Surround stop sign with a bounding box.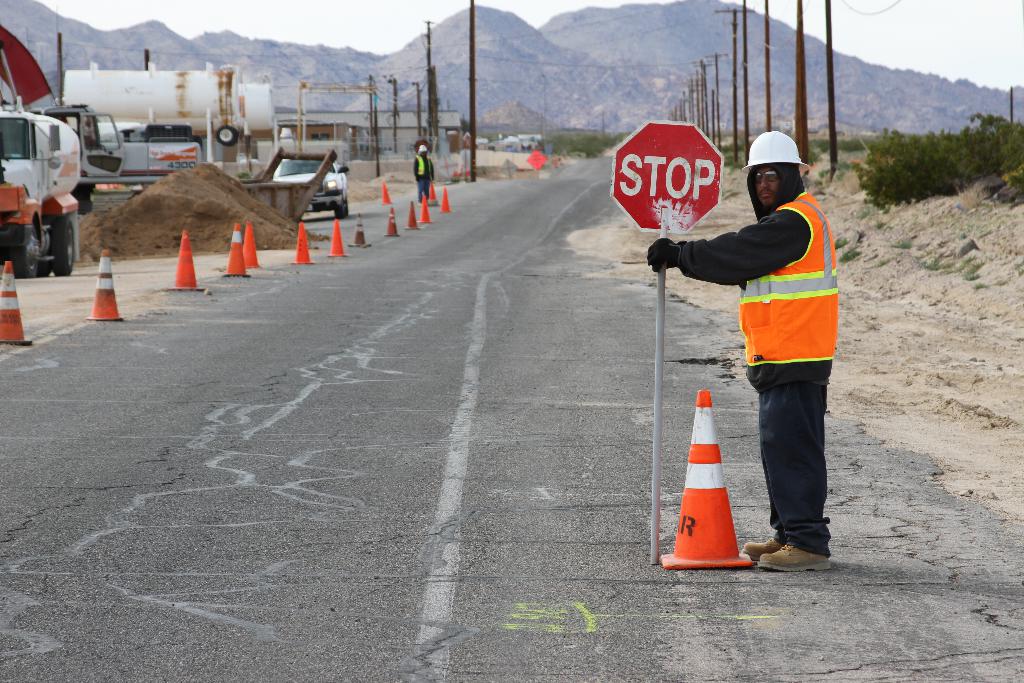
{"left": 609, "top": 119, "right": 726, "bottom": 236}.
